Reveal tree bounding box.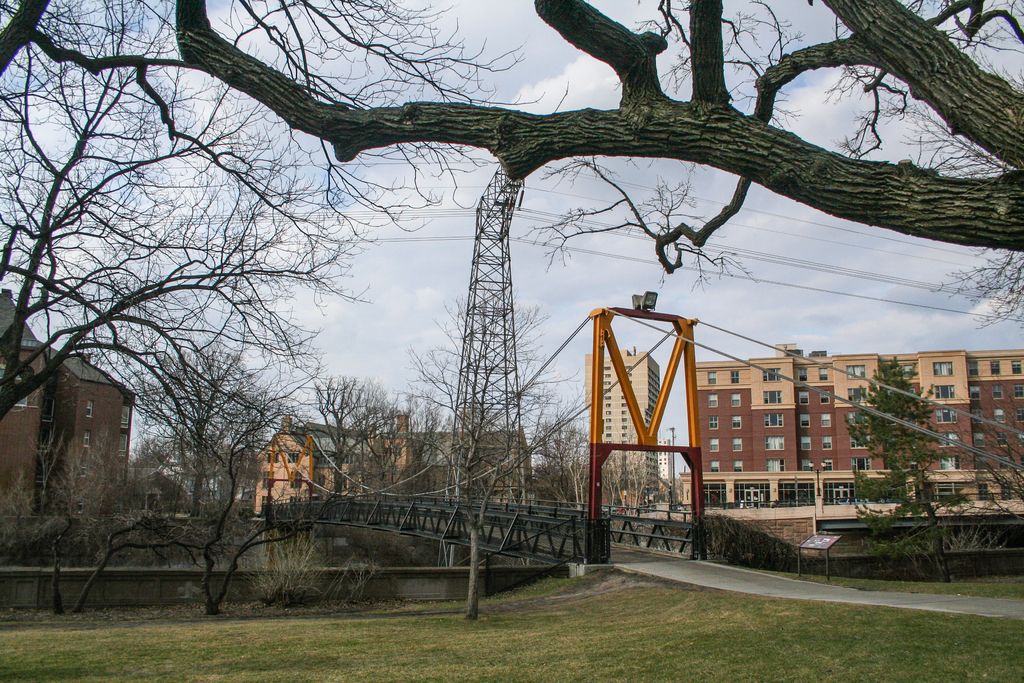
Revealed: (left=854, top=327, right=973, bottom=557).
